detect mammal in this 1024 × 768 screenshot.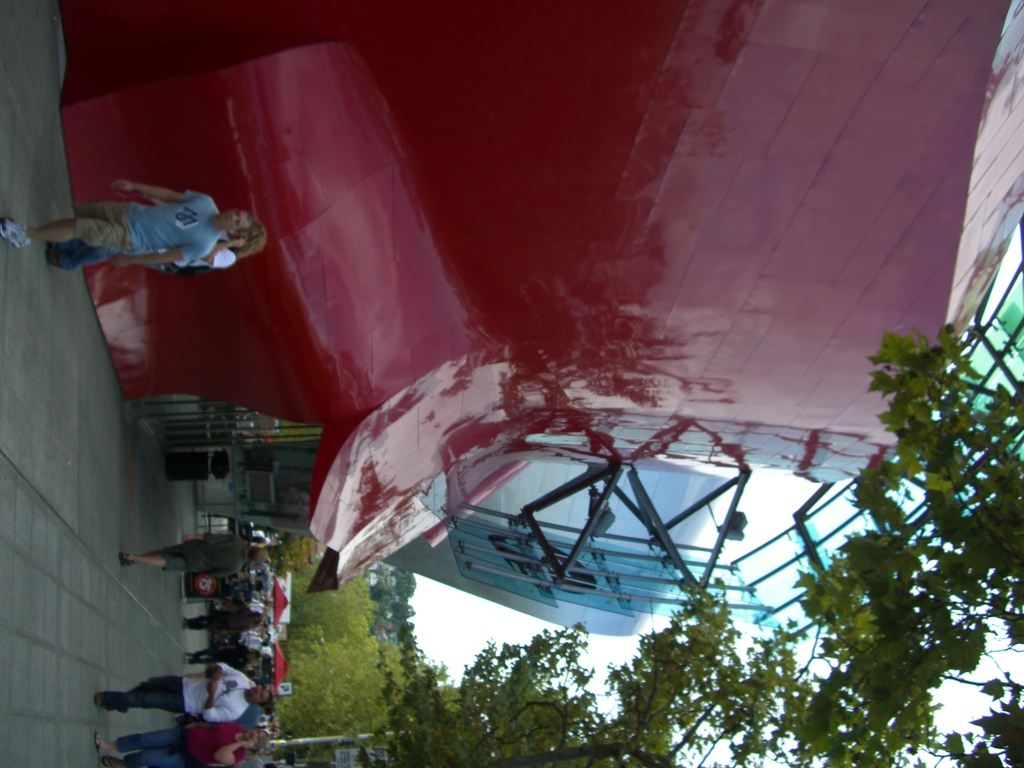
Detection: x1=181, y1=594, x2=268, y2=634.
